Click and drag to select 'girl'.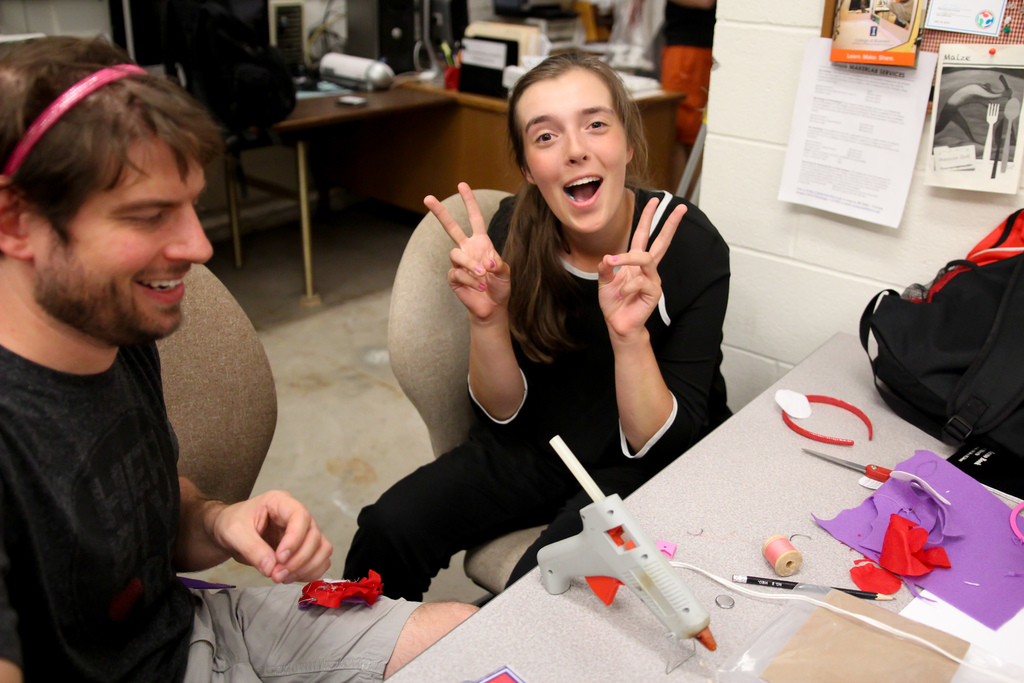
Selection: 342,52,730,600.
